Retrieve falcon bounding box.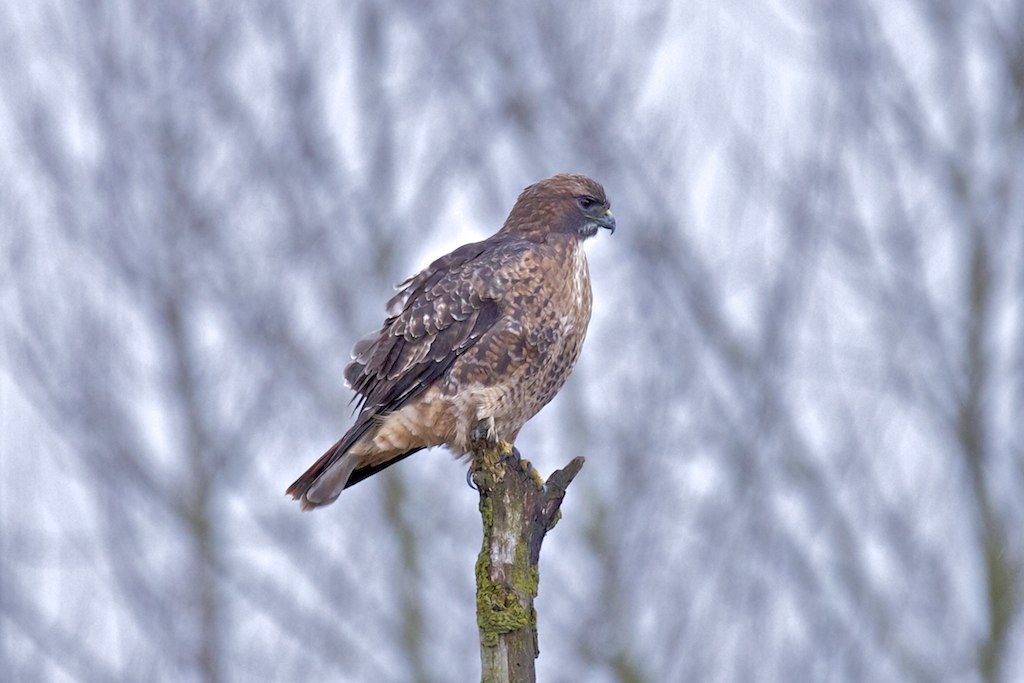
Bounding box: crop(289, 177, 637, 517).
